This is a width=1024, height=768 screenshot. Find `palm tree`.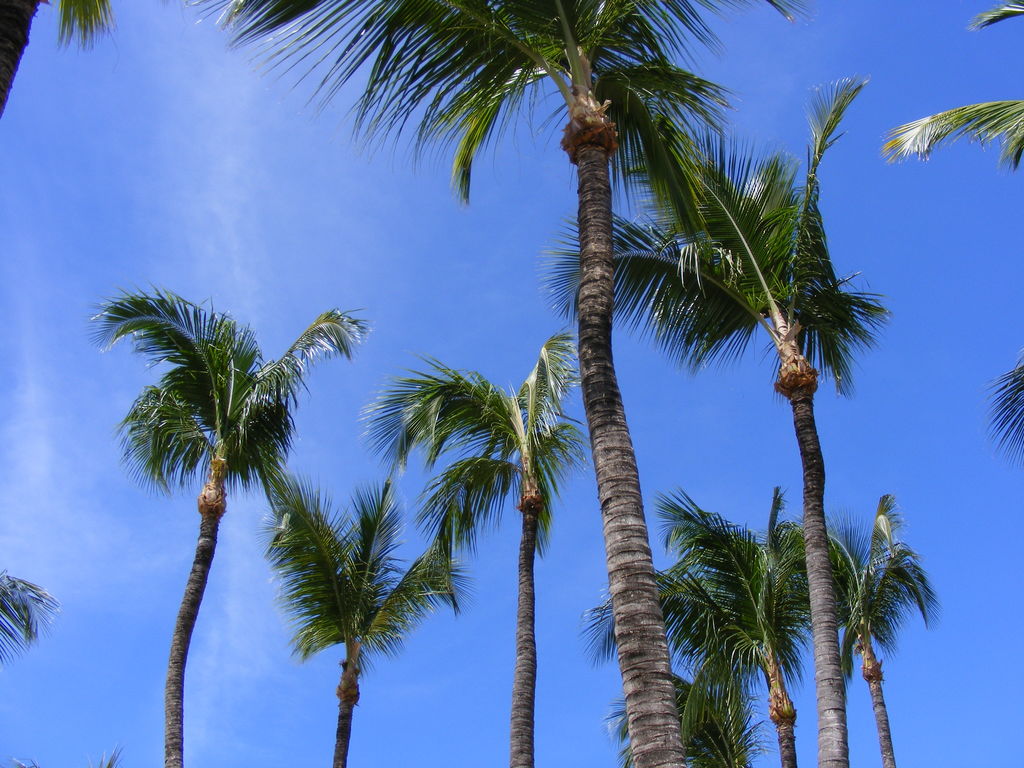
Bounding box: 683:515:817:767.
